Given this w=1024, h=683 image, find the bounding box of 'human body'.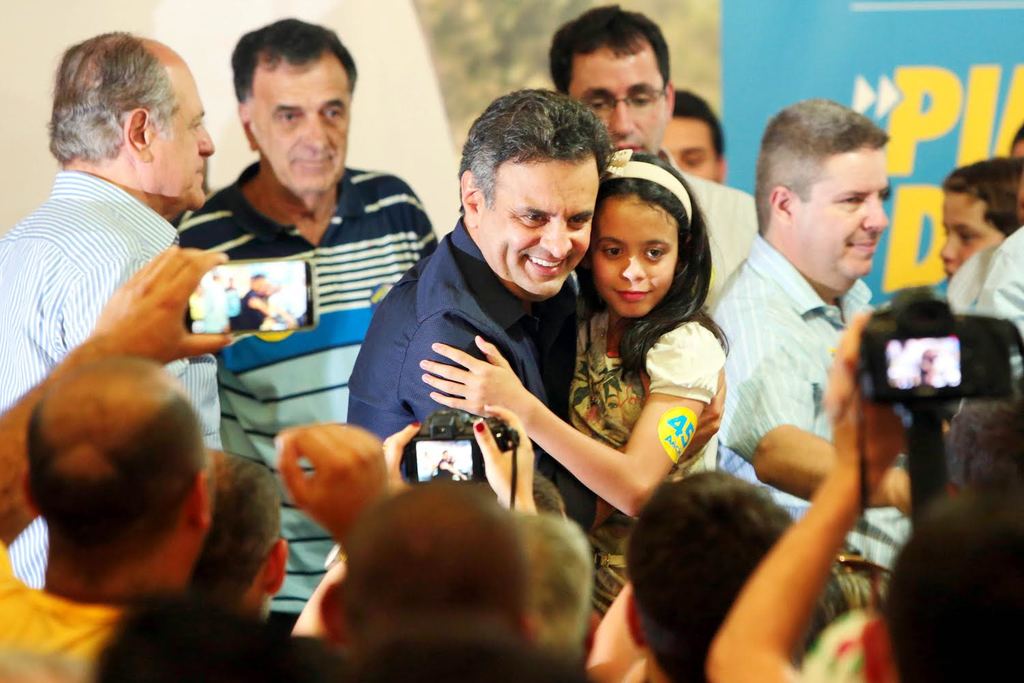
{"x1": 410, "y1": 143, "x2": 711, "y2": 615}.
